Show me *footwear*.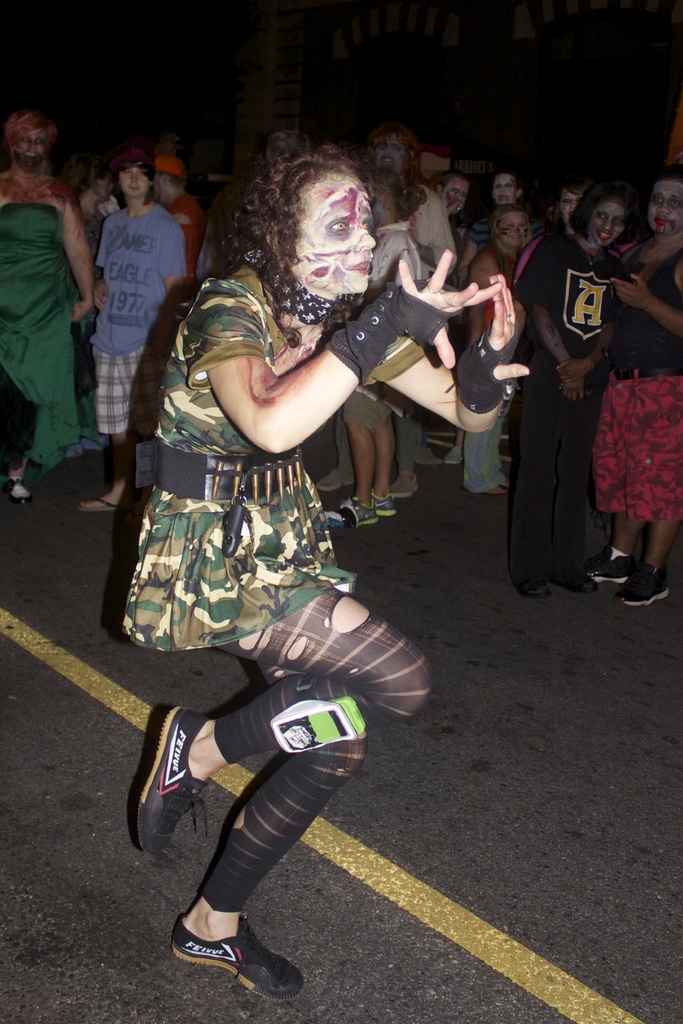
*footwear* is here: <box>6,474,31,509</box>.
